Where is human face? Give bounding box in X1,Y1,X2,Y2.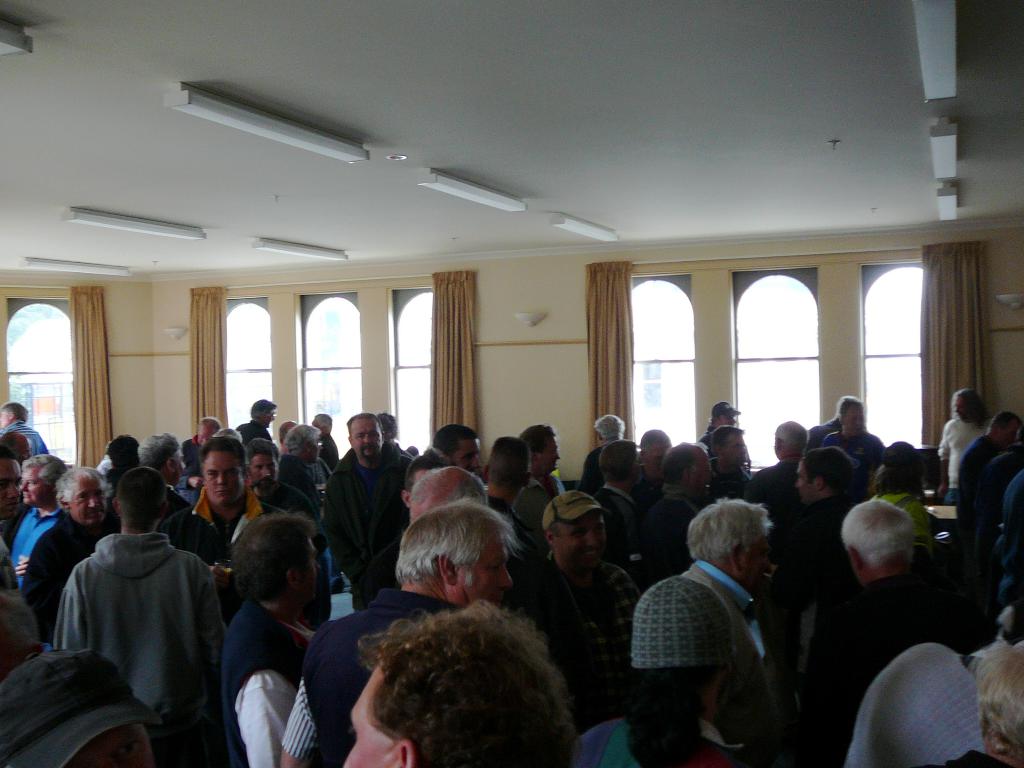
0,454,22,514.
